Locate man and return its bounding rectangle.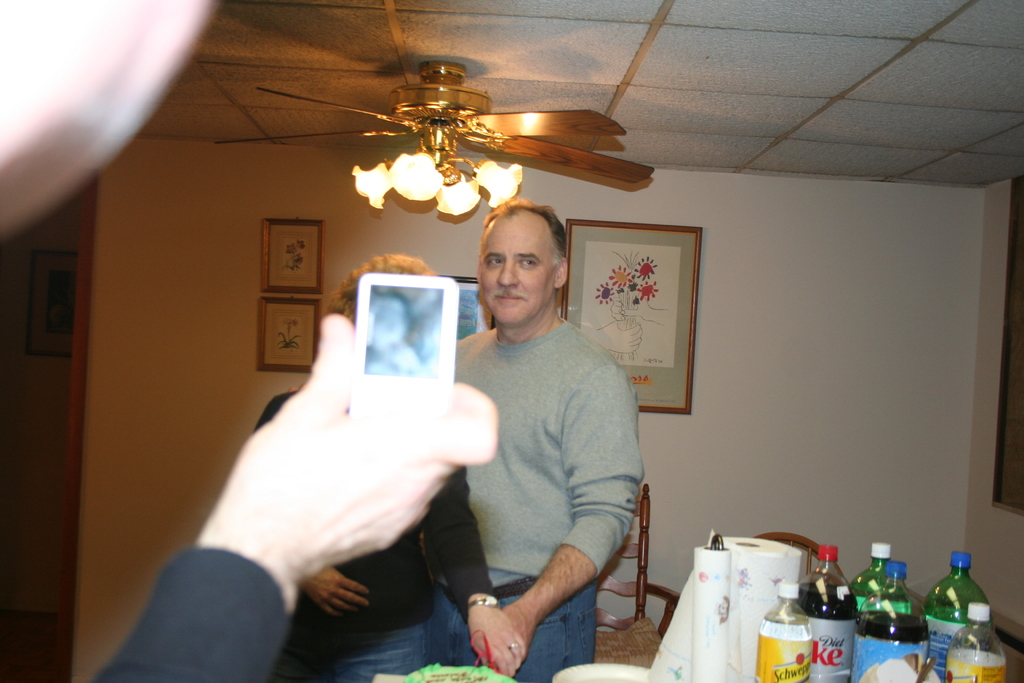
detection(424, 197, 644, 682).
